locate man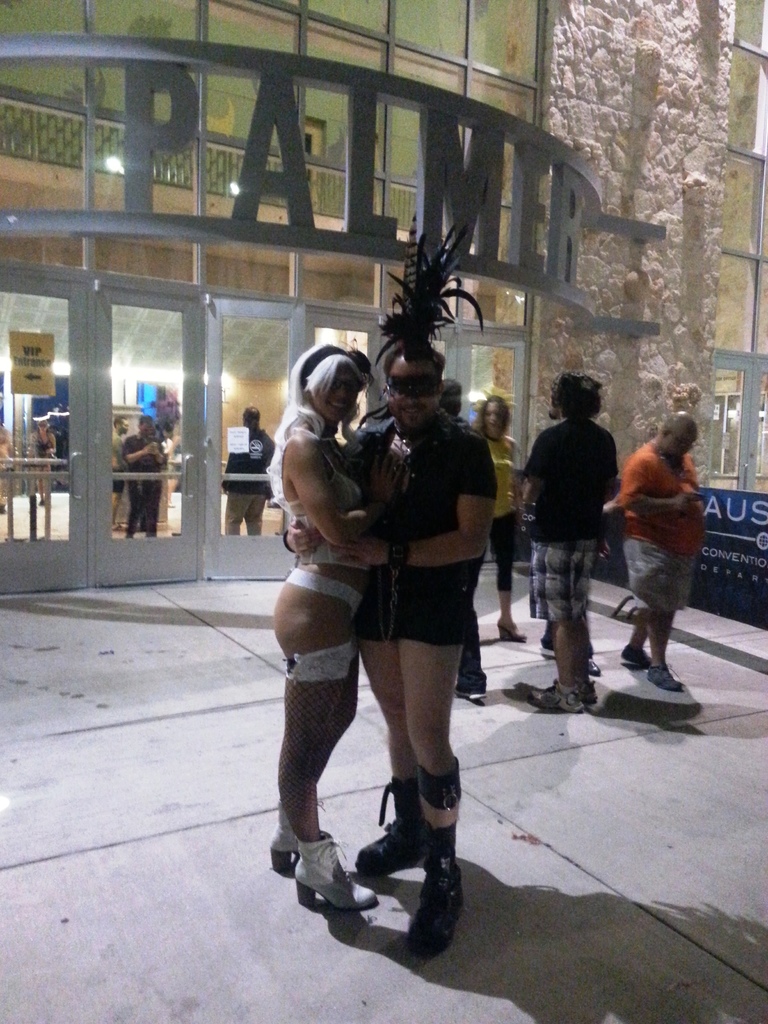
bbox=[121, 412, 170, 536]
